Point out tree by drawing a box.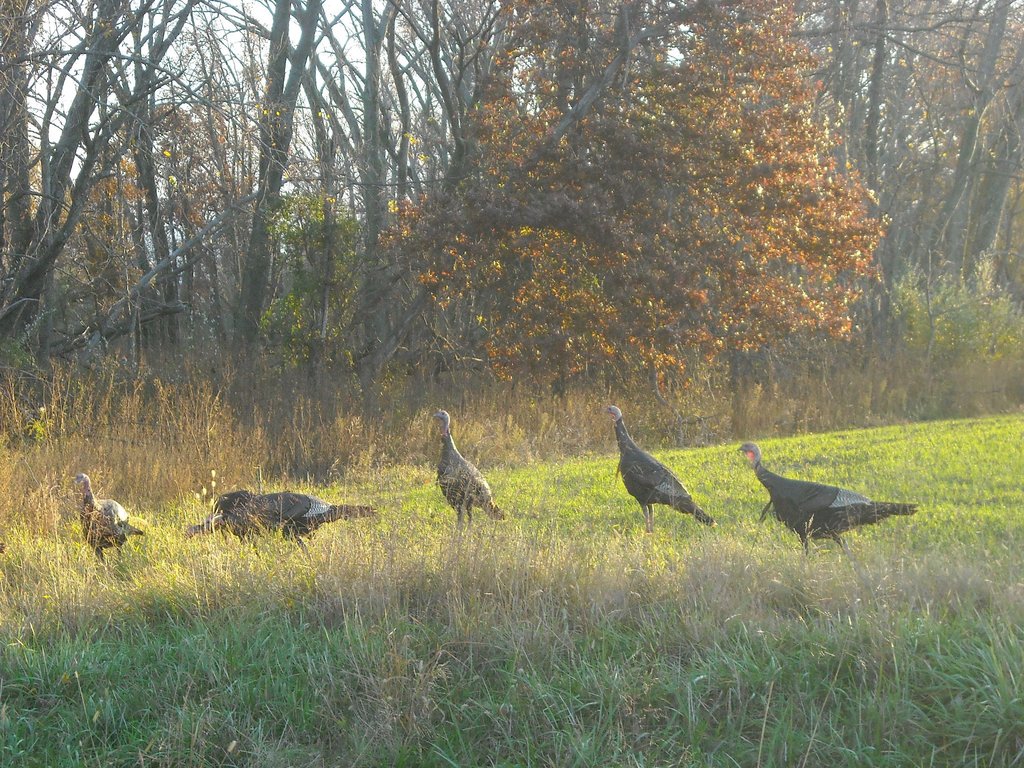
x1=898, y1=0, x2=1023, y2=348.
